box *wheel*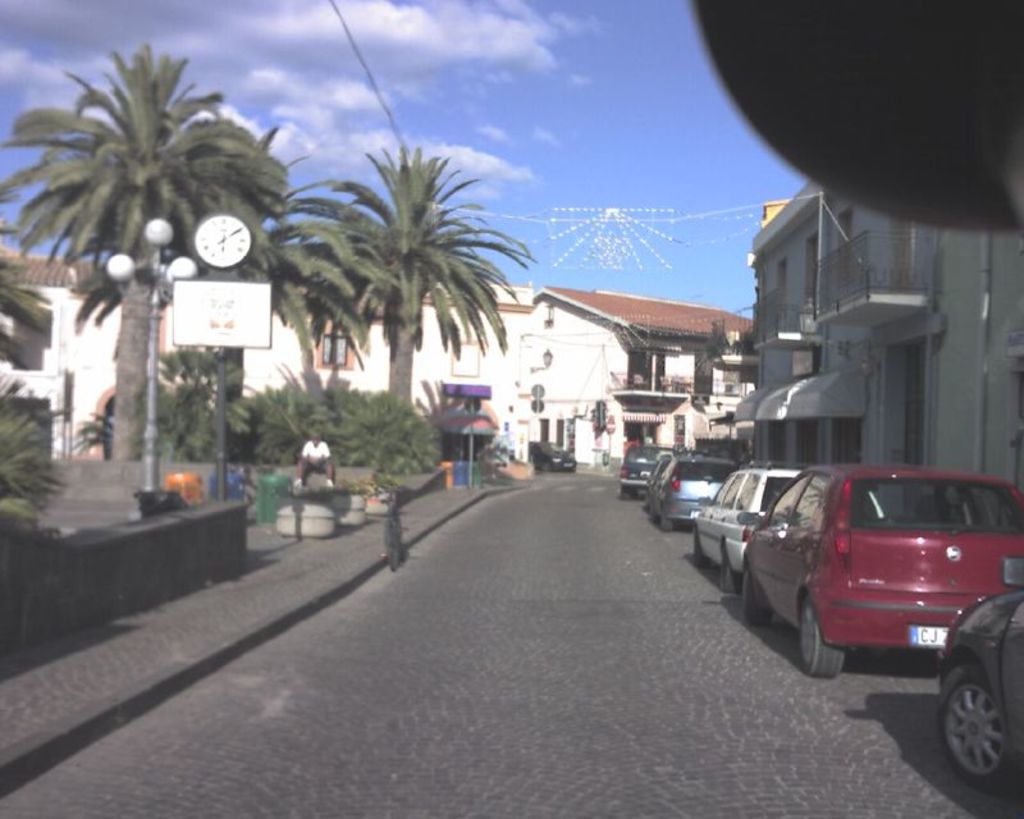
689, 525, 713, 569
